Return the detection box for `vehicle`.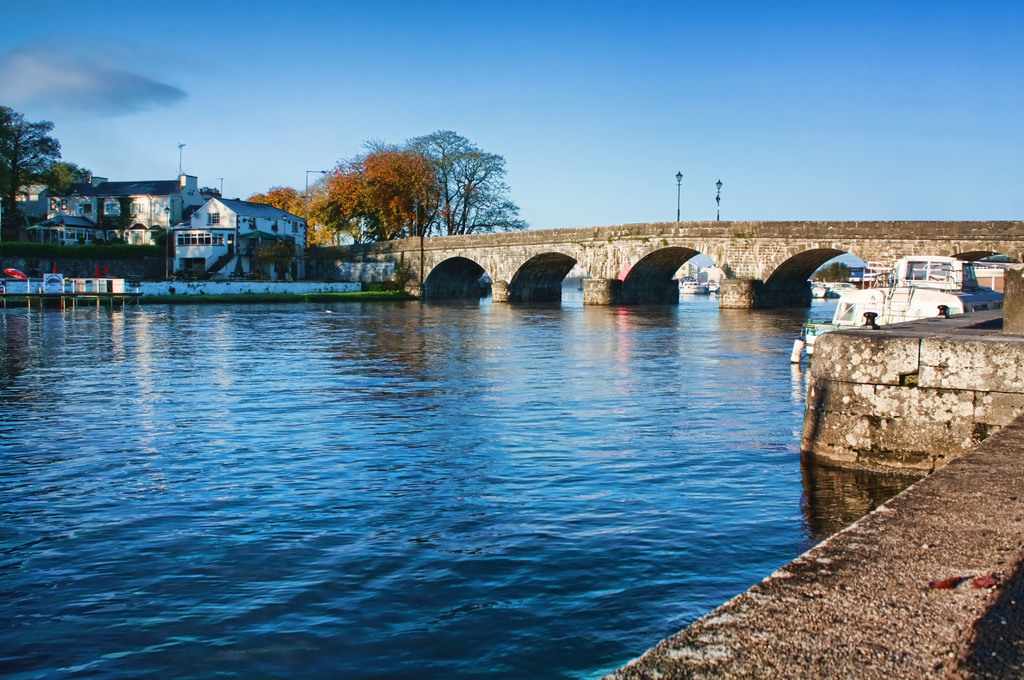
select_region(677, 278, 709, 297).
